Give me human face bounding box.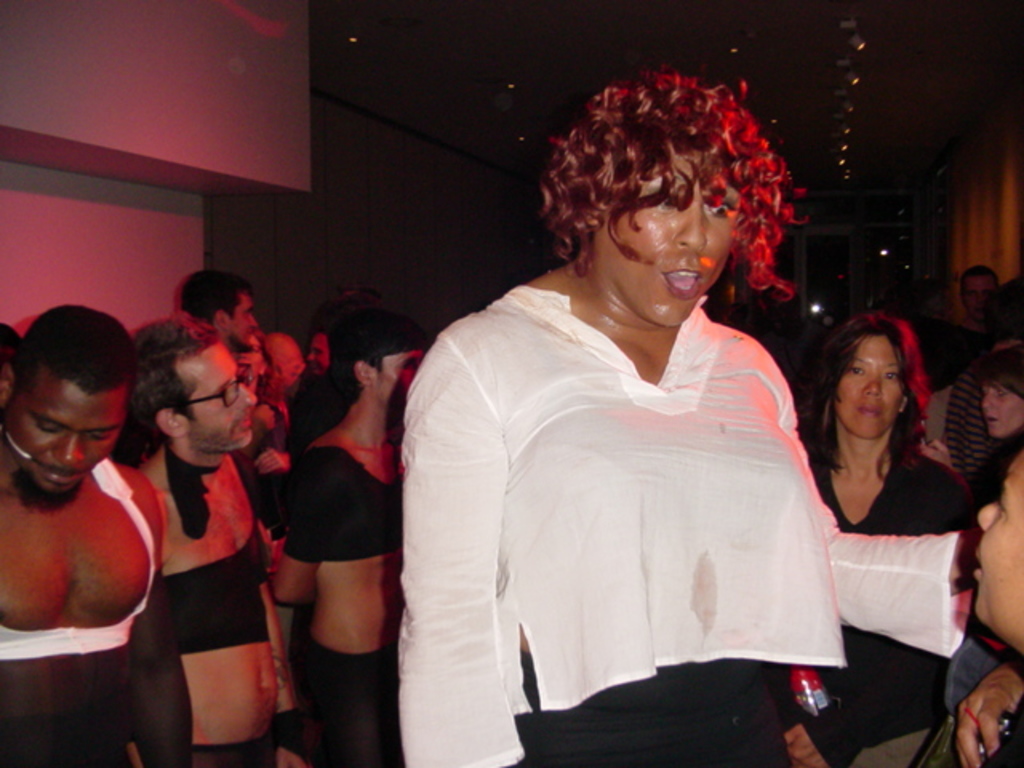
rect(304, 330, 330, 379).
